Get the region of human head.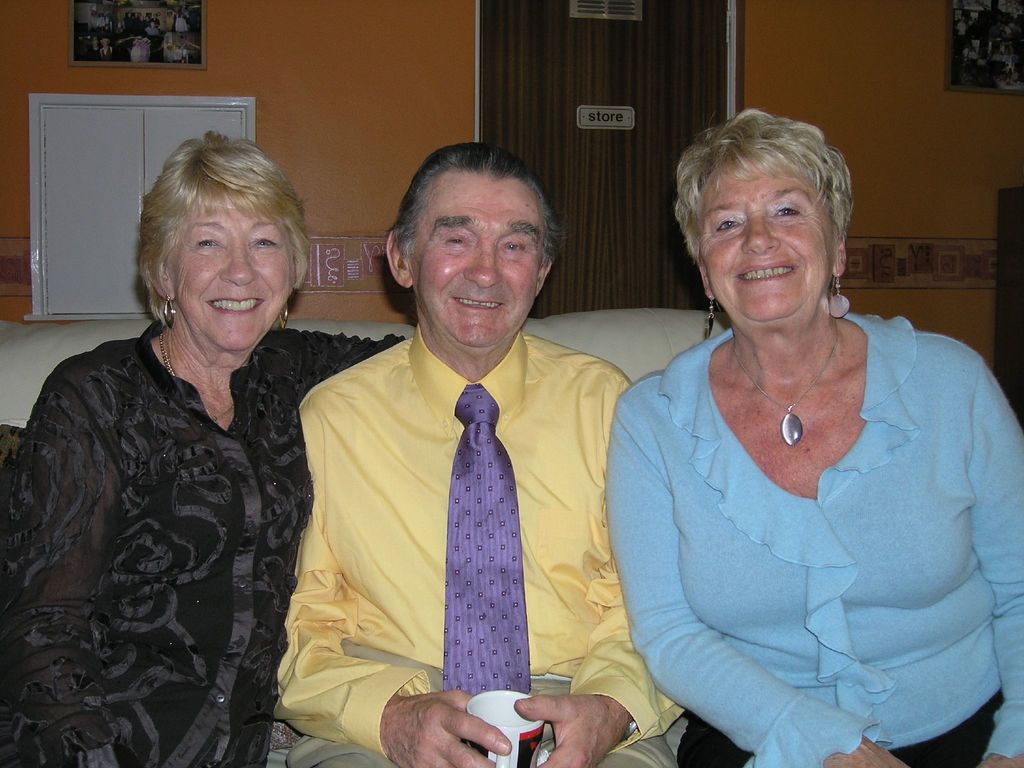
Rect(669, 108, 861, 330).
